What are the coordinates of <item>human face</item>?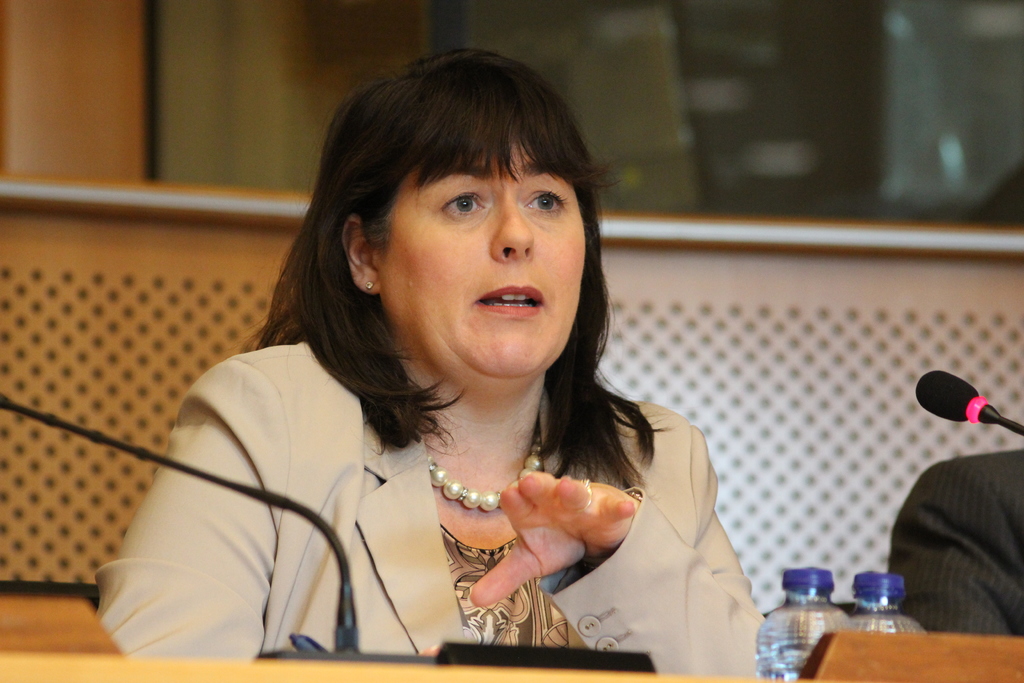
Rect(381, 136, 602, 381).
